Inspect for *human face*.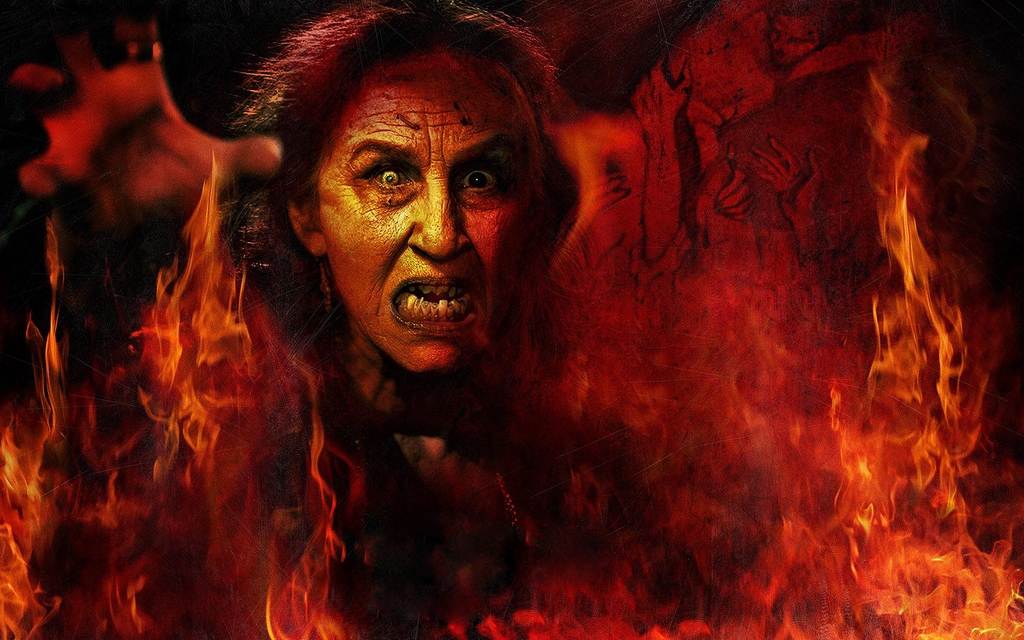
Inspection: region(319, 52, 539, 367).
